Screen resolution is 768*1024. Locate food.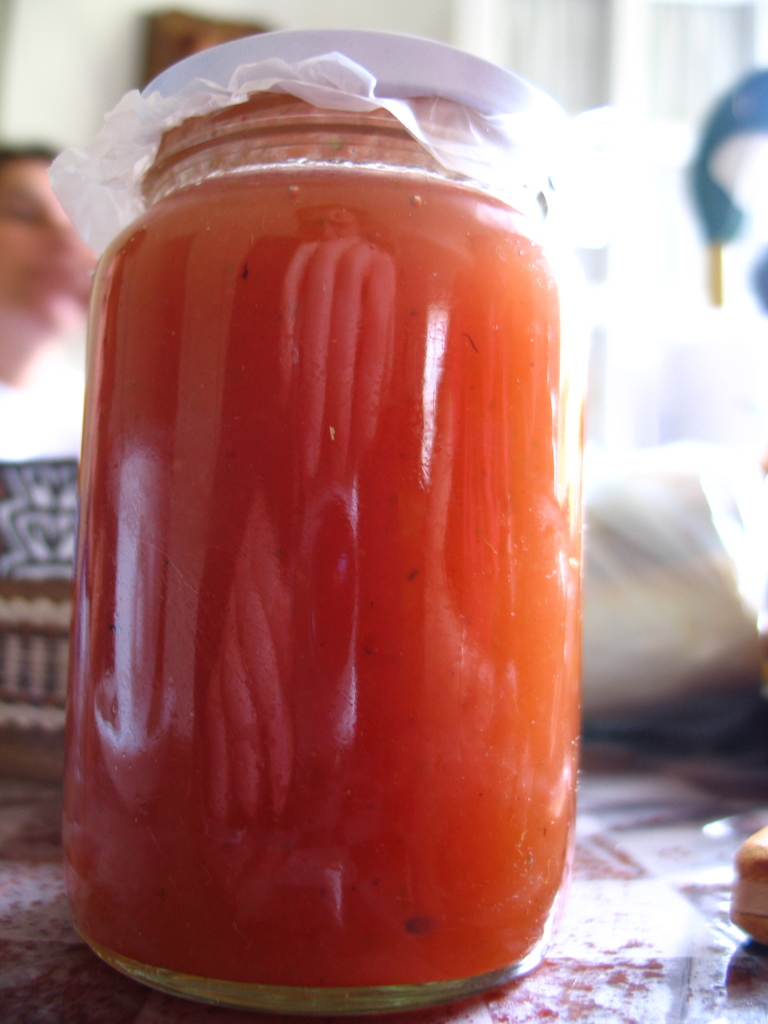
[93,112,652,939].
